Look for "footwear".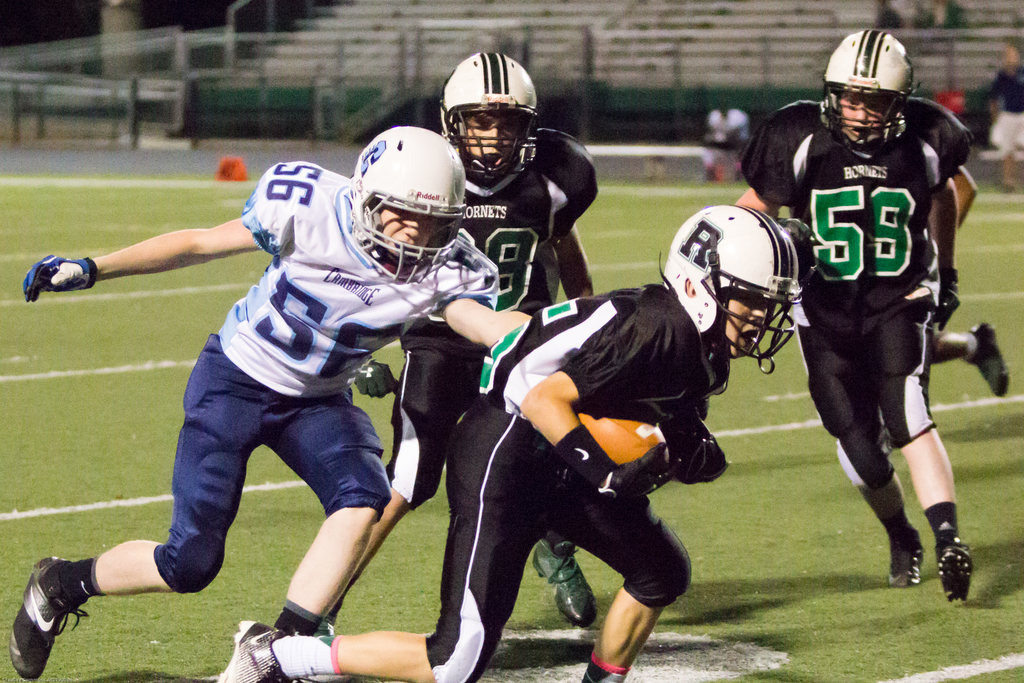
Found: l=301, t=620, r=358, b=682.
